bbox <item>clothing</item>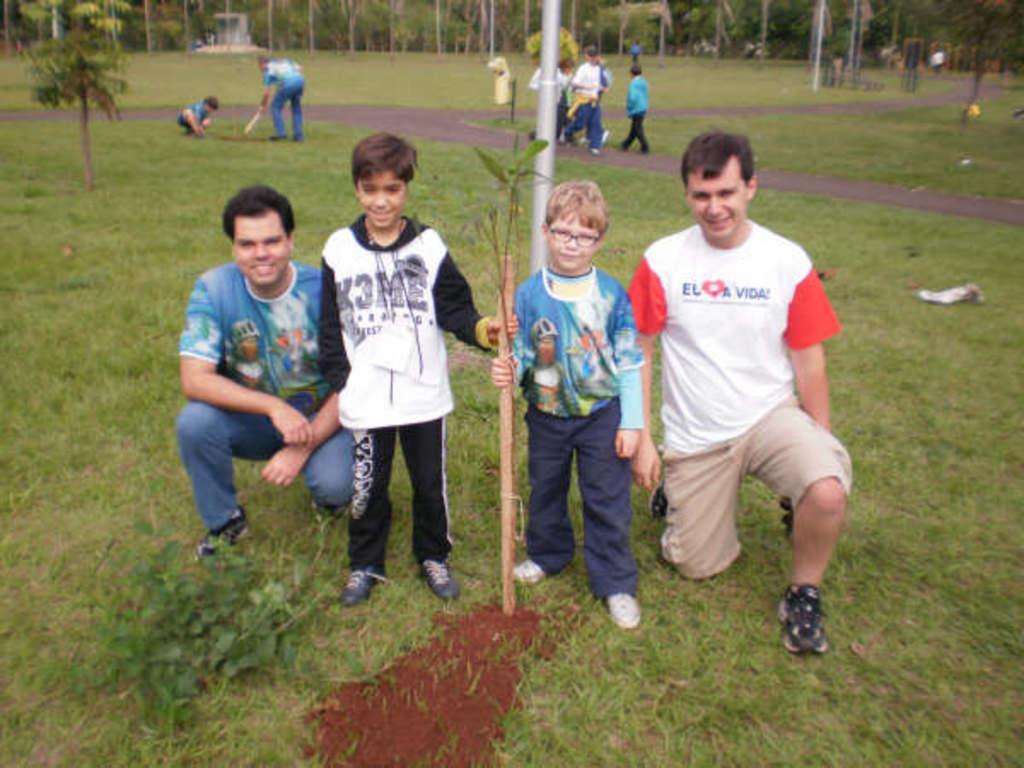
{"left": 512, "top": 265, "right": 645, "bottom": 596}
